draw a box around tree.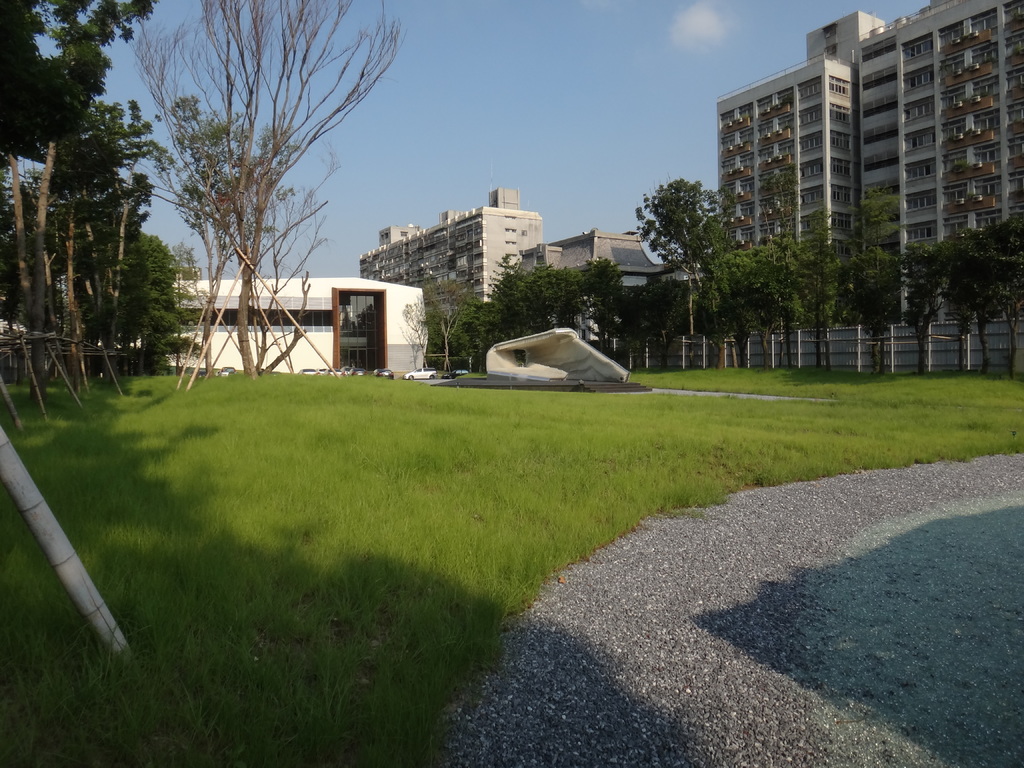
select_region(72, 225, 209, 378).
